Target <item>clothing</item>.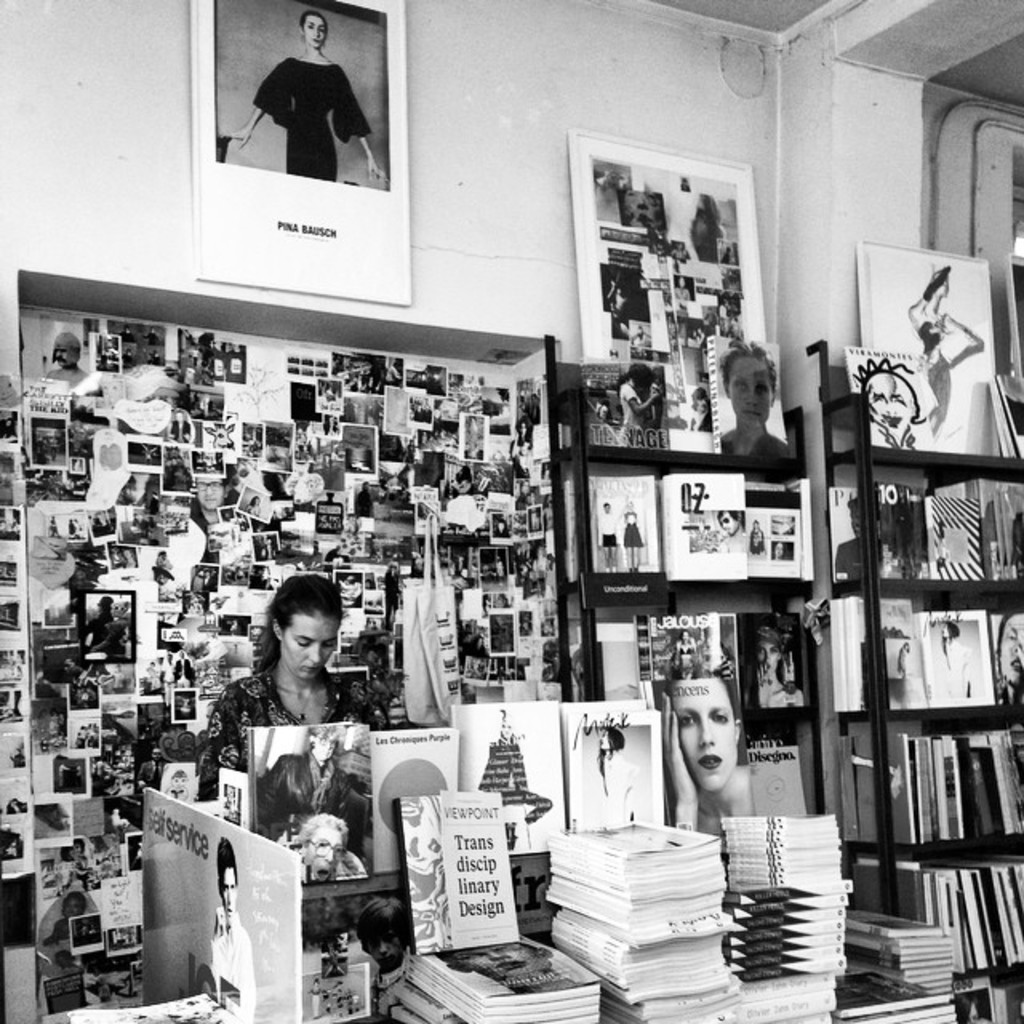
Target region: box=[216, 910, 264, 1022].
